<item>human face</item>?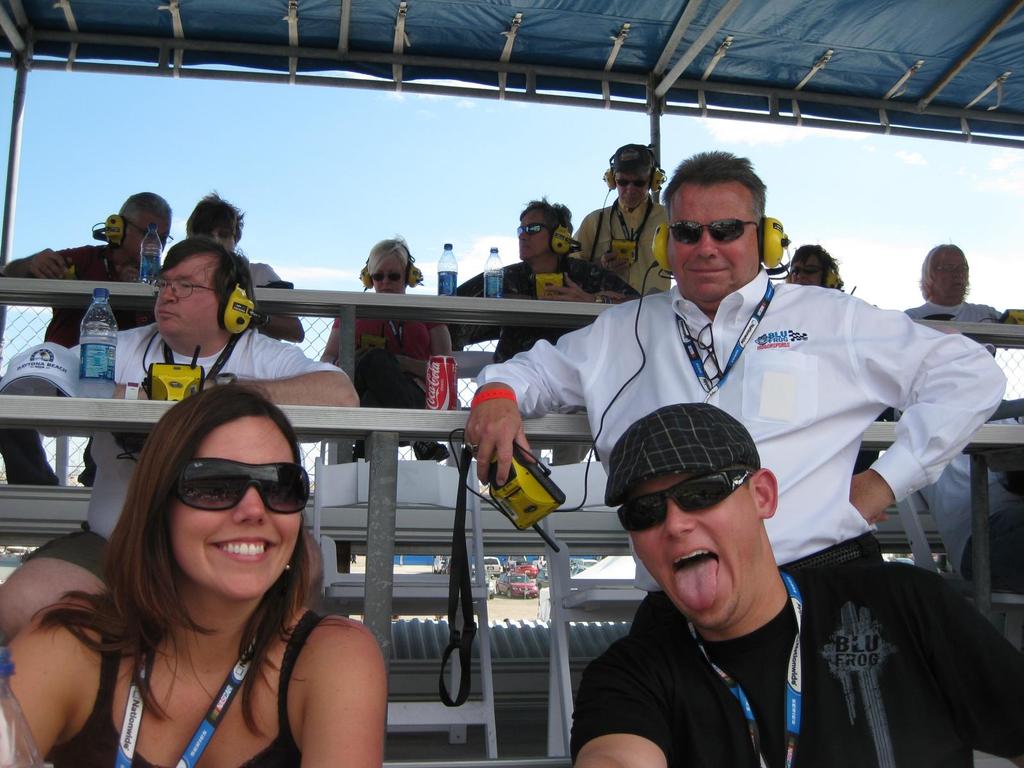
bbox(789, 253, 826, 285)
